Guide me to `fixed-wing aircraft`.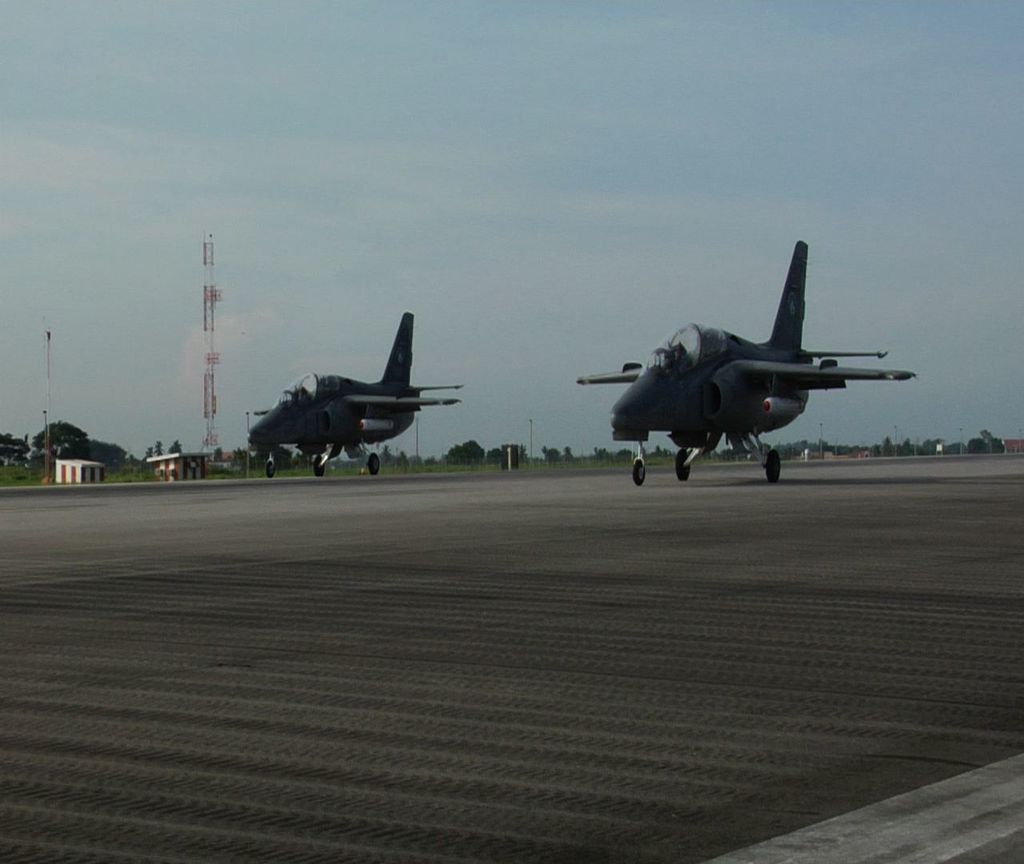
Guidance: detection(573, 242, 921, 491).
